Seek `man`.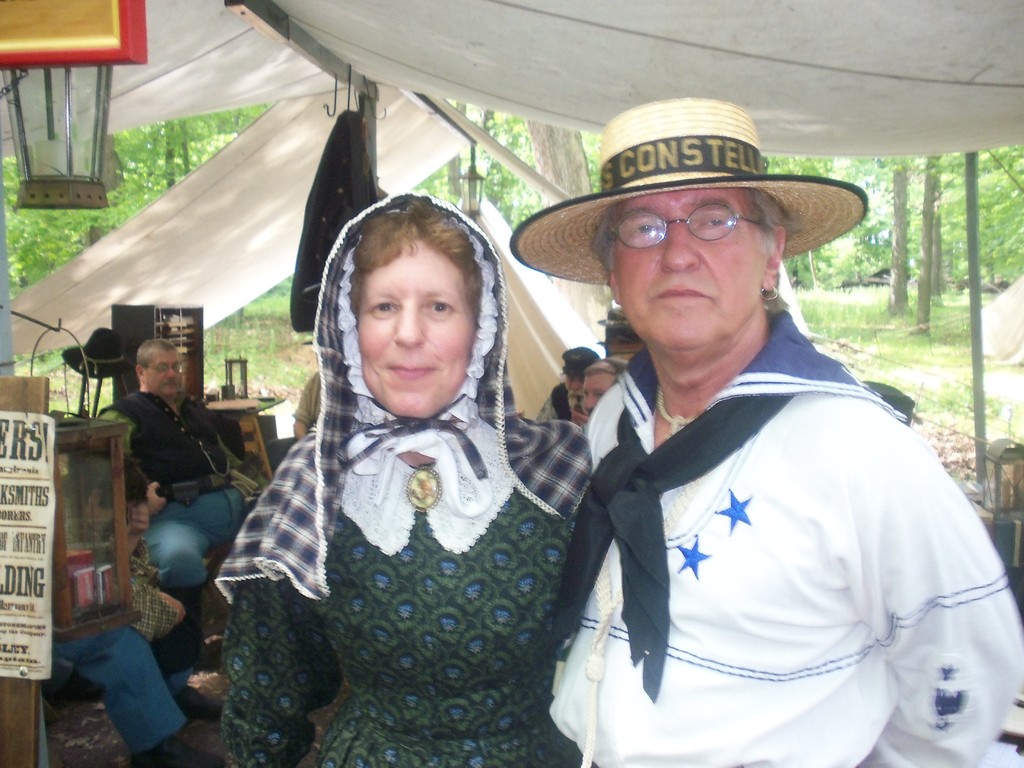
detection(534, 337, 602, 422).
